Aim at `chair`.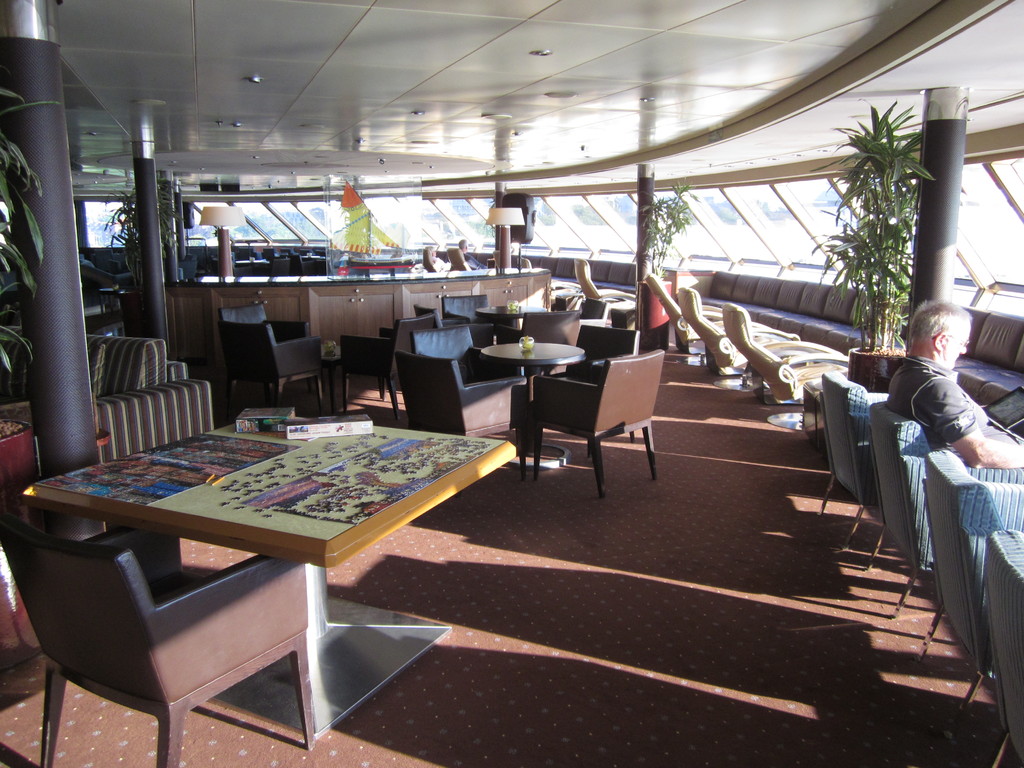
Aimed at <bbox>396, 351, 530, 476</bbox>.
